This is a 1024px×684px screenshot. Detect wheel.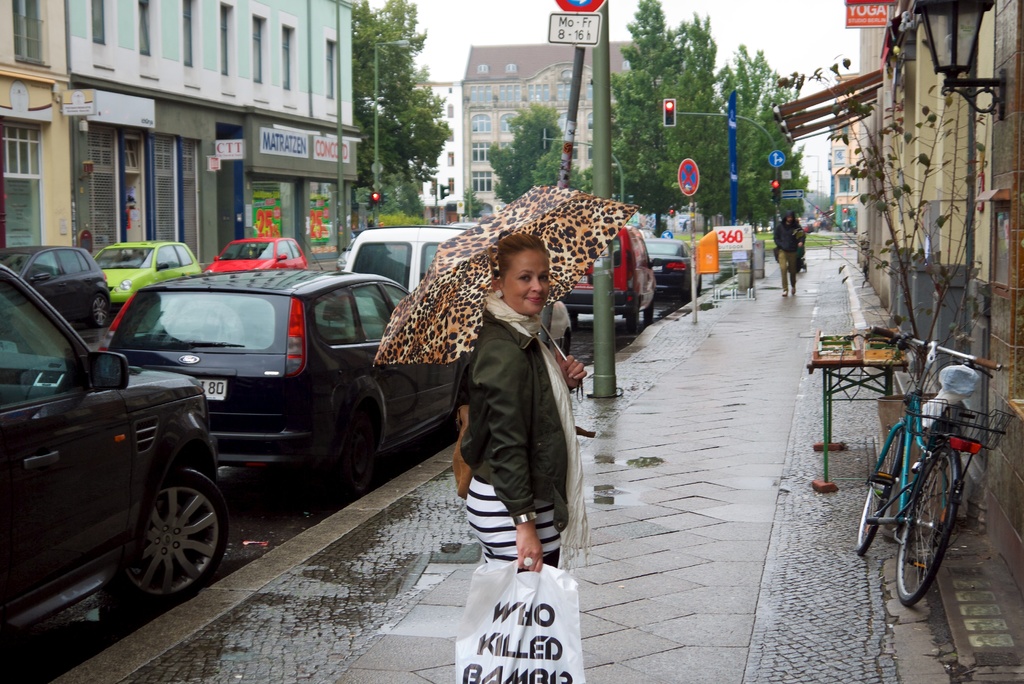
BBox(563, 326, 573, 354).
